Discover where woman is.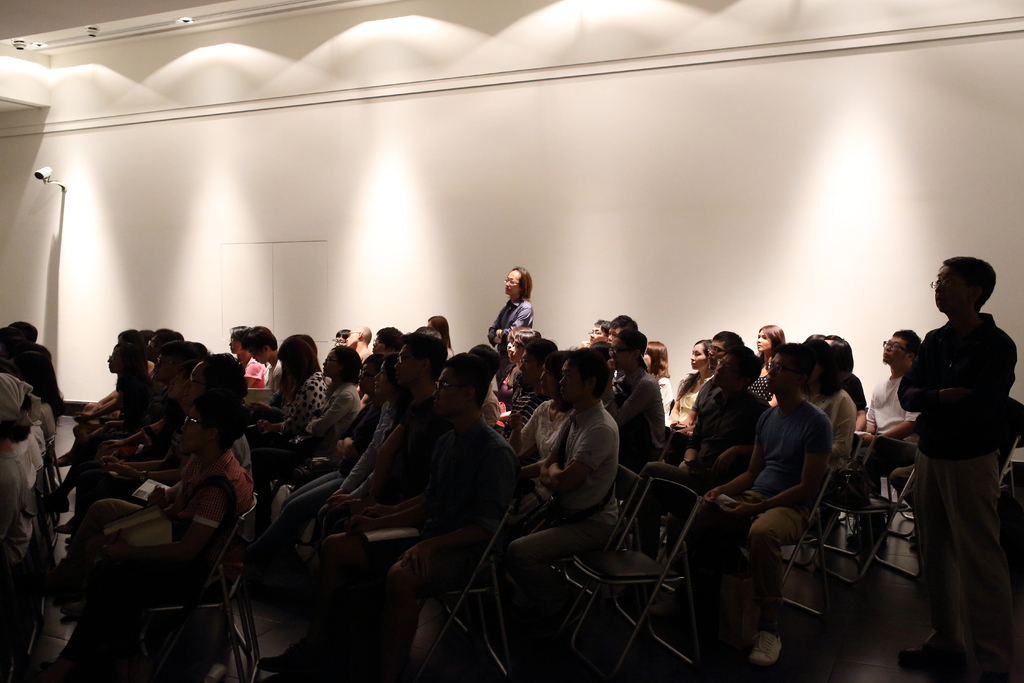
Discovered at [x1=228, y1=329, x2=267, y2=390].
